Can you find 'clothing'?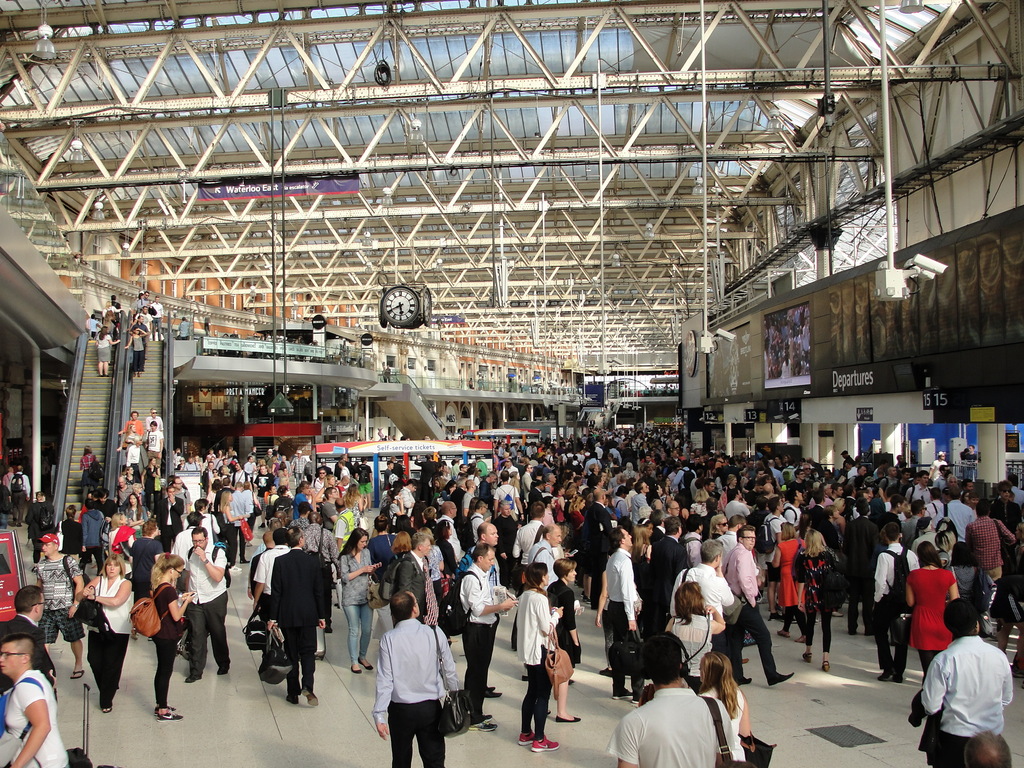
Yes, bounding box: [x1=845, y1=509, x2=879, y2=622].
